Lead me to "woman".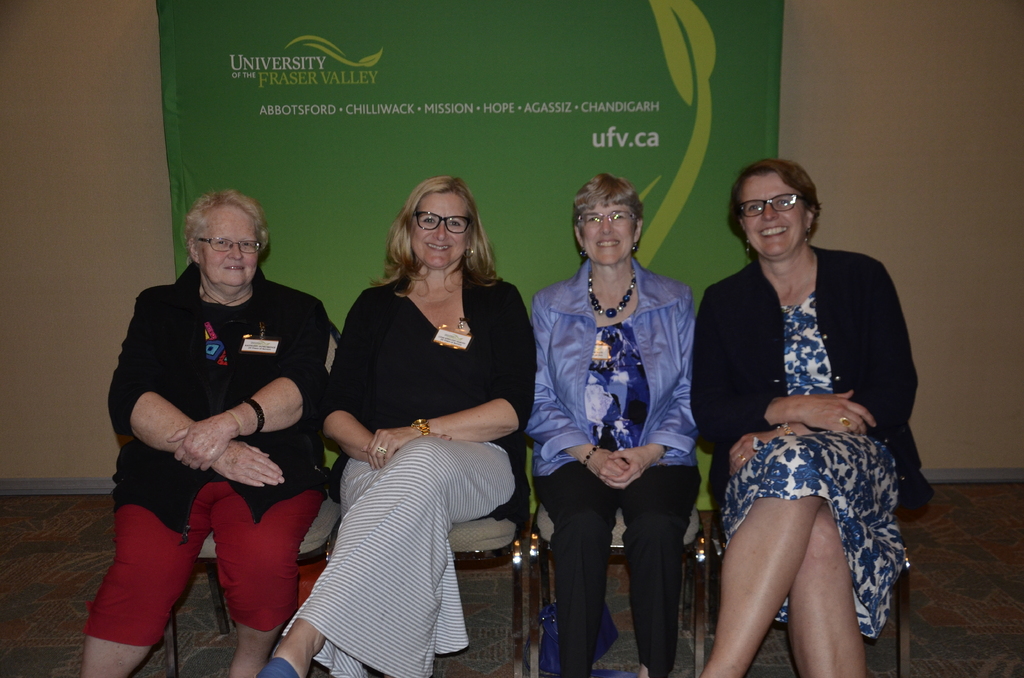
Lead to select_region(73, 188, 332, 677).
